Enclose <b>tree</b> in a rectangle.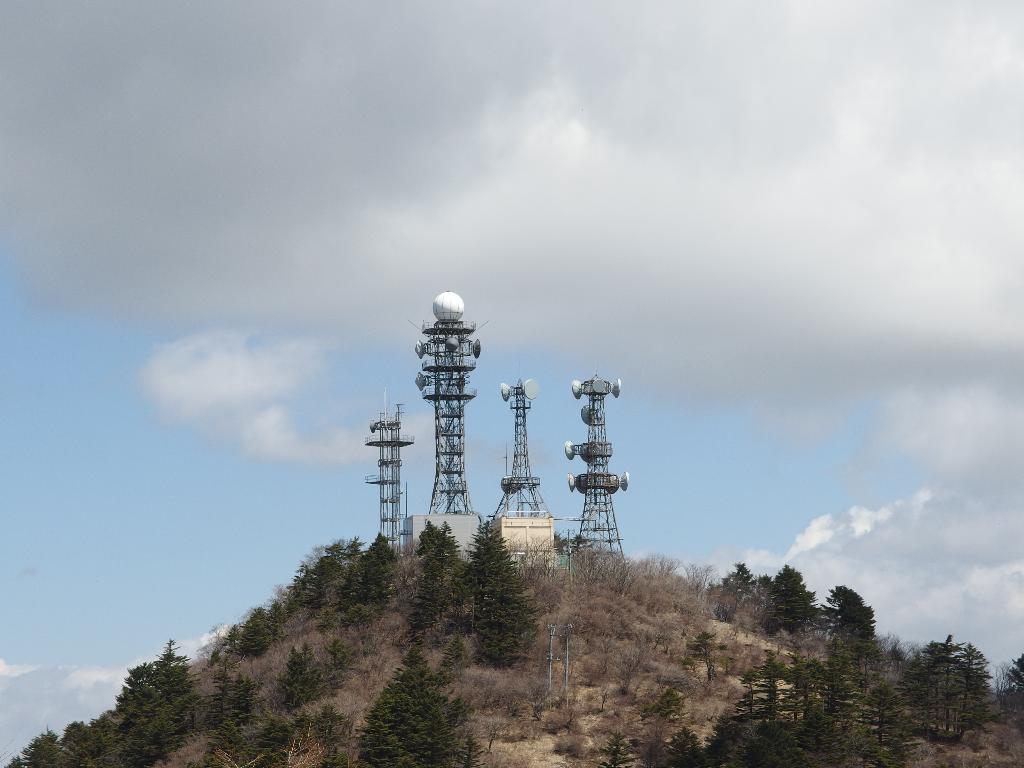
x1=228 y1=600 x2=273 y2=659.
